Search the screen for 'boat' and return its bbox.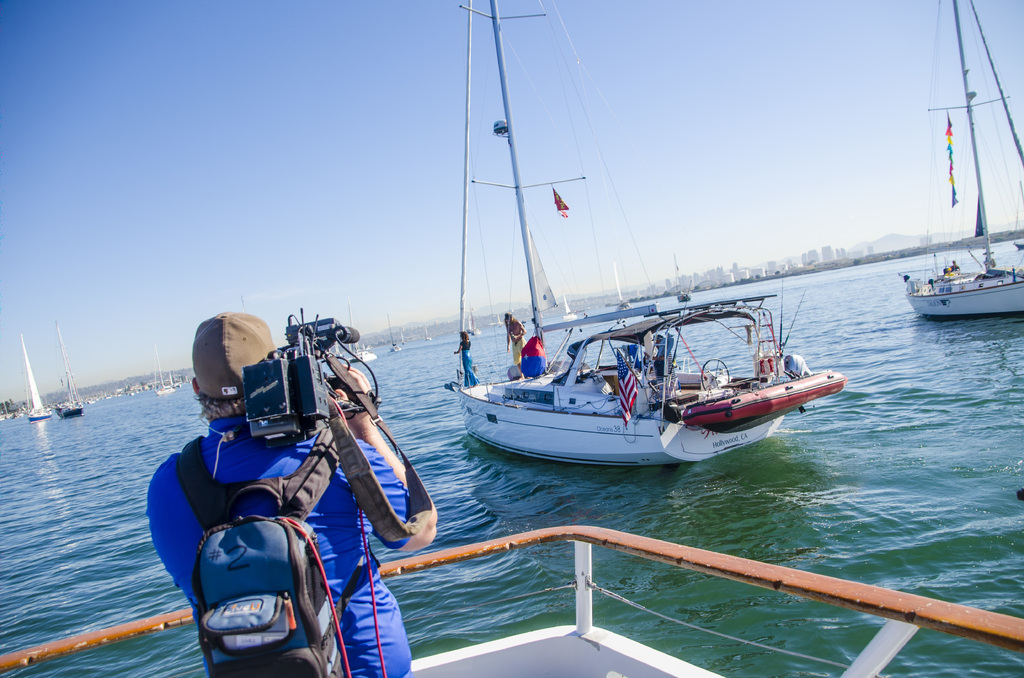
Found: bbox=(612, 257, 631, 309).
